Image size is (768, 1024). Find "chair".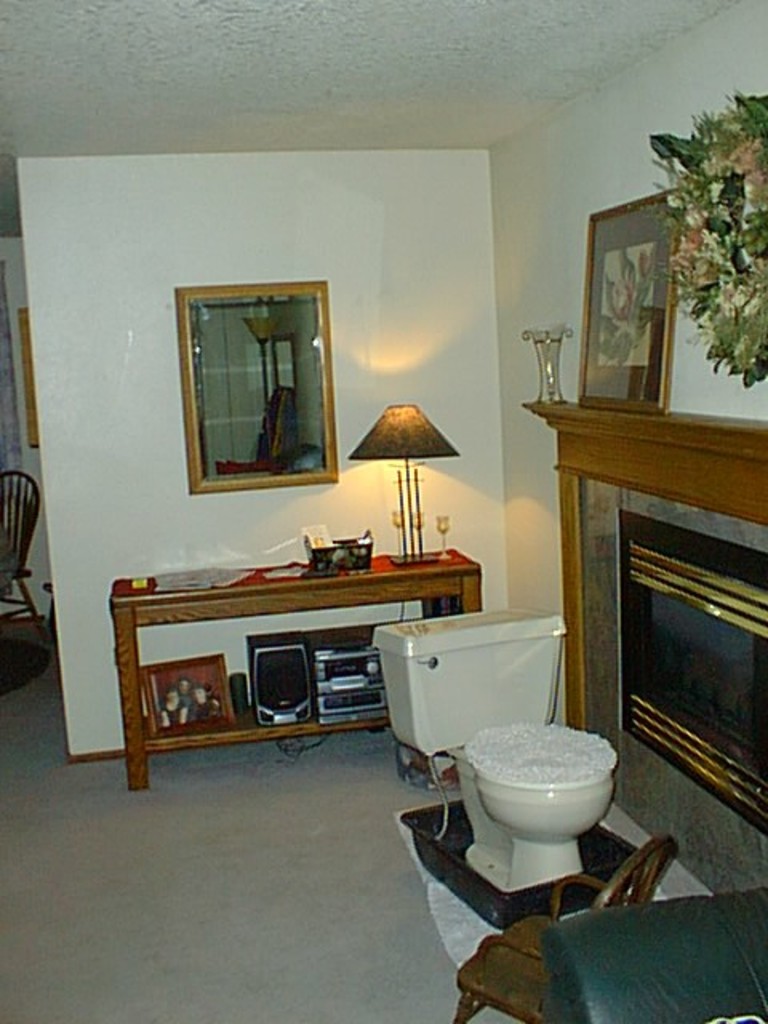
left=453, top=834, right=683, bottom=1022.
